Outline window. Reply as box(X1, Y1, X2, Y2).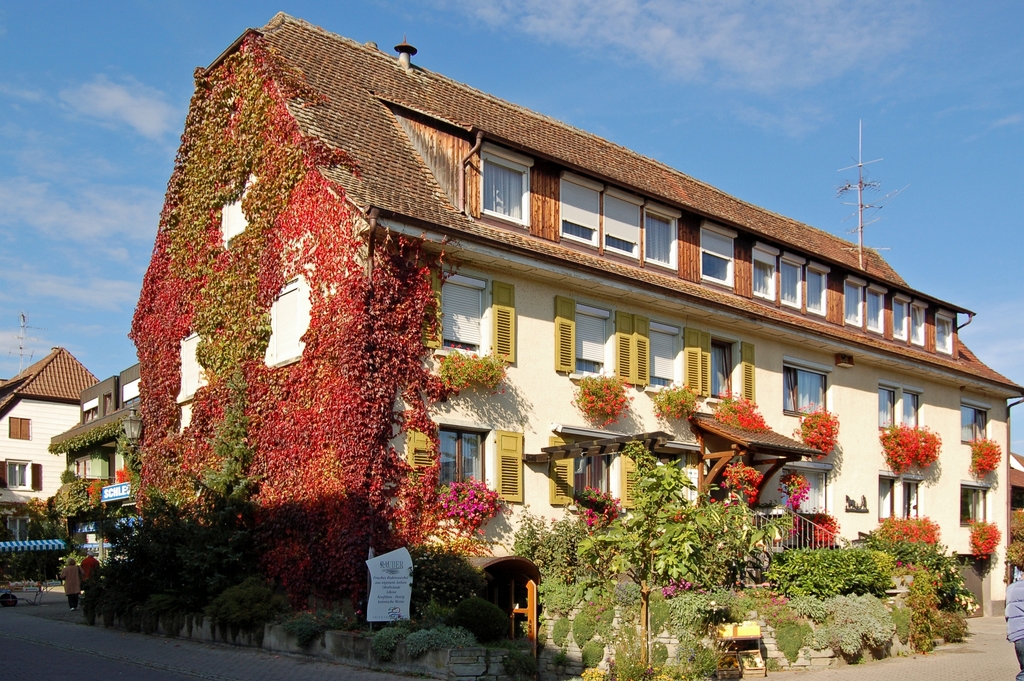
box(703, 233, 733, 284).
